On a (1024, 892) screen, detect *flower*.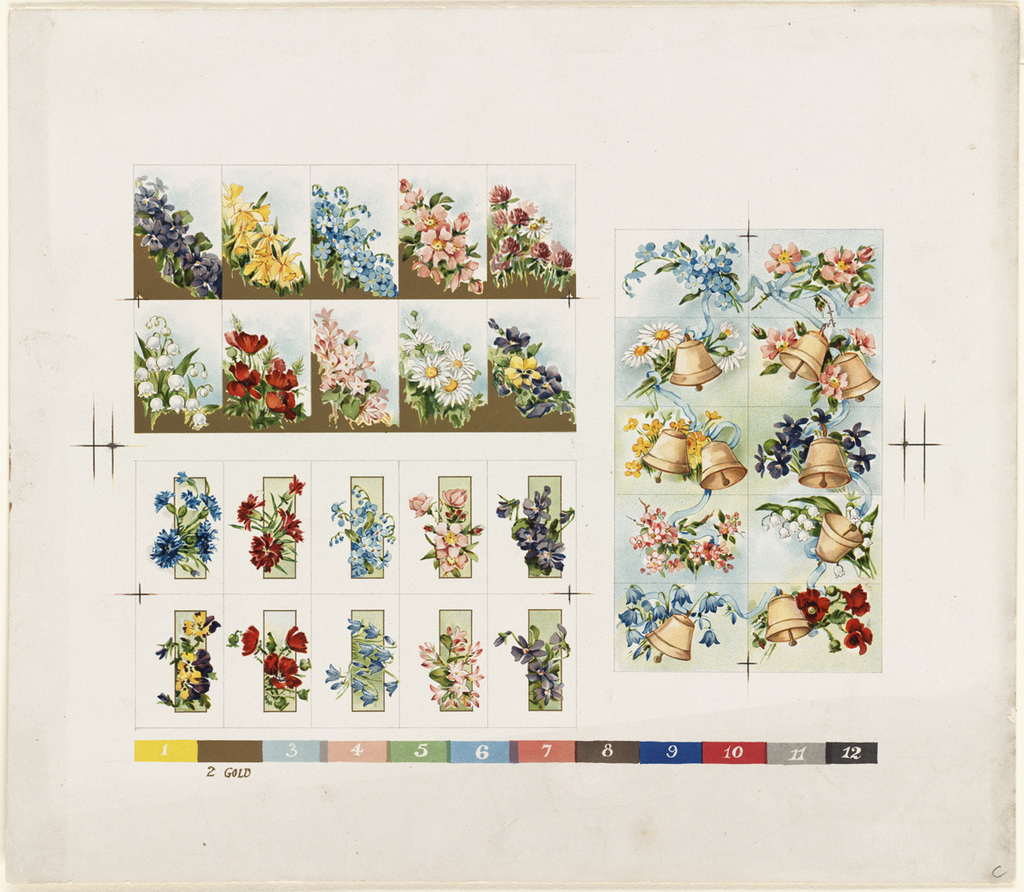
left=716, top=319, right=741, bottom=338.
